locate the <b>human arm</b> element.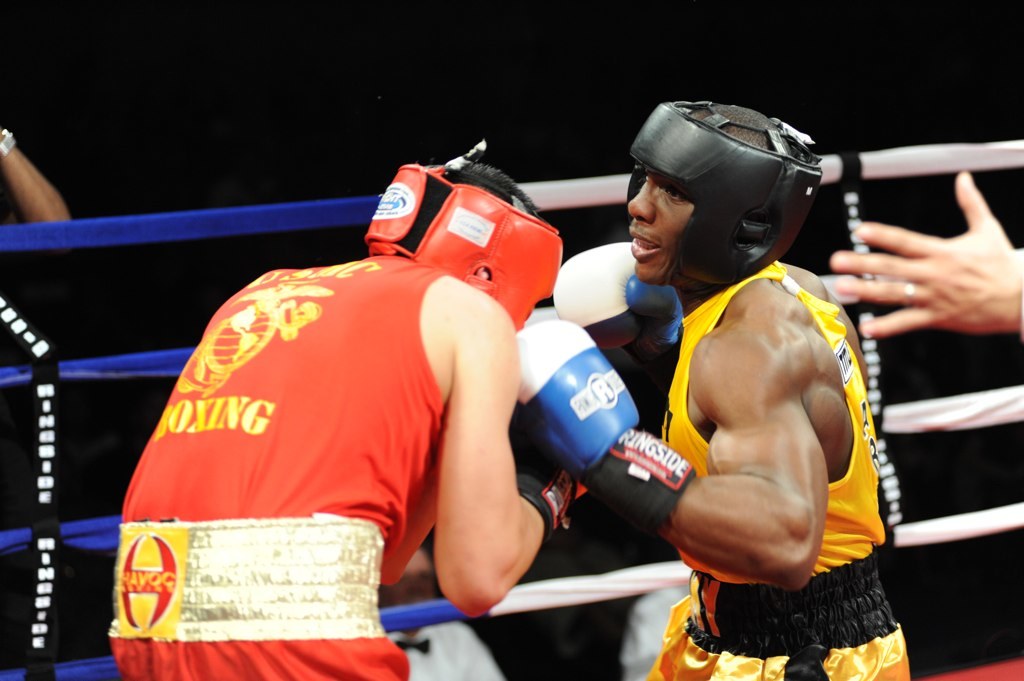
Element bbox: 509:319:827:591.
